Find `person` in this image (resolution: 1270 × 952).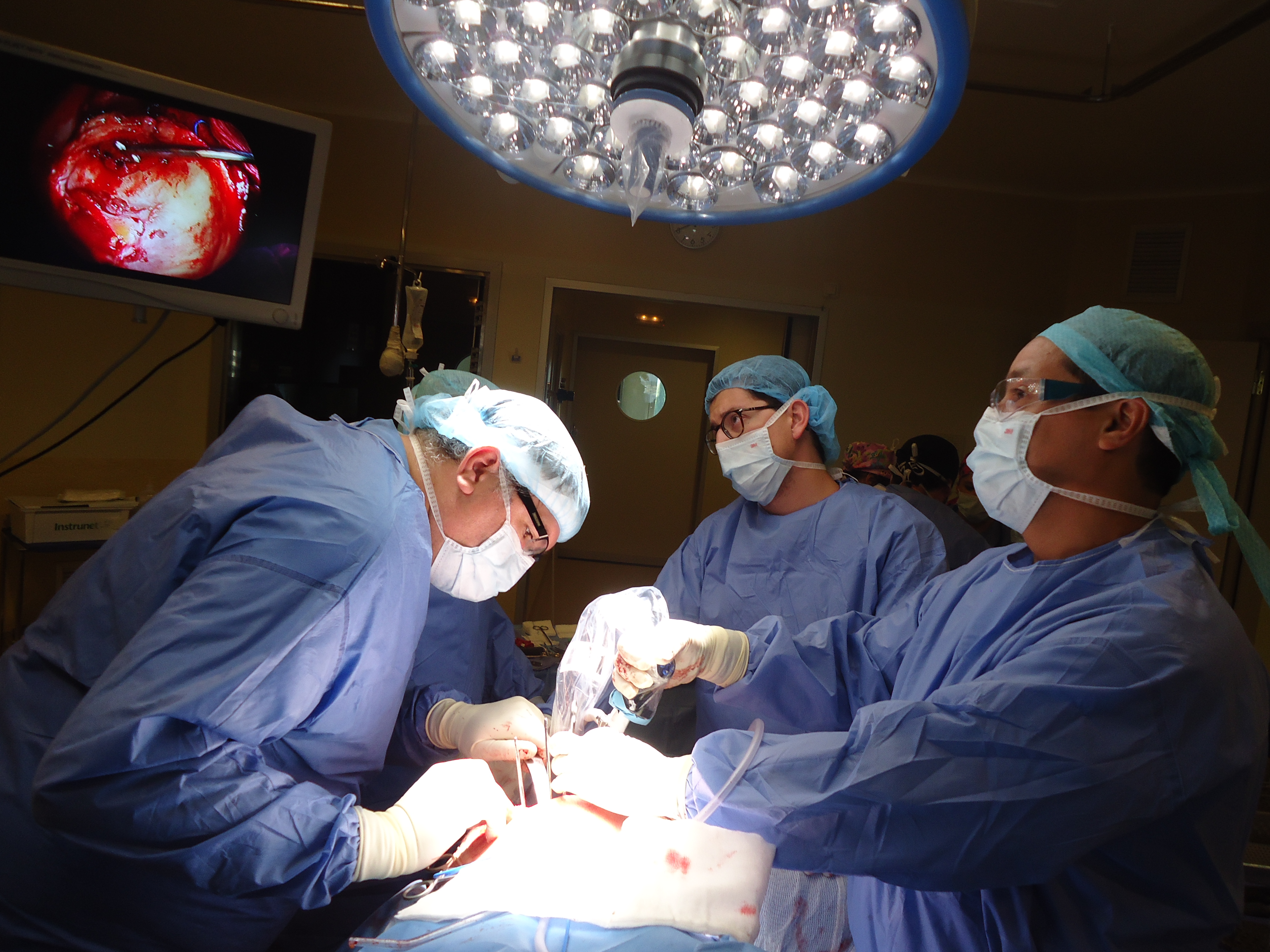
167:104:280:219.
